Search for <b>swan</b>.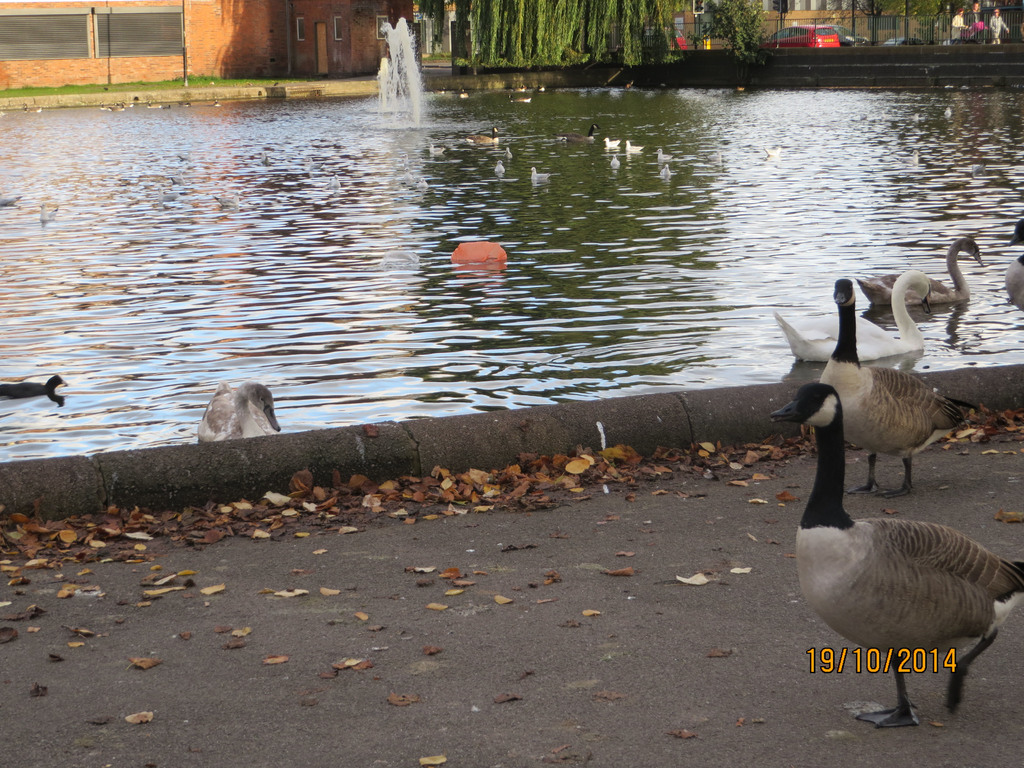
Found at bbox(191, 378, 282, 442).
